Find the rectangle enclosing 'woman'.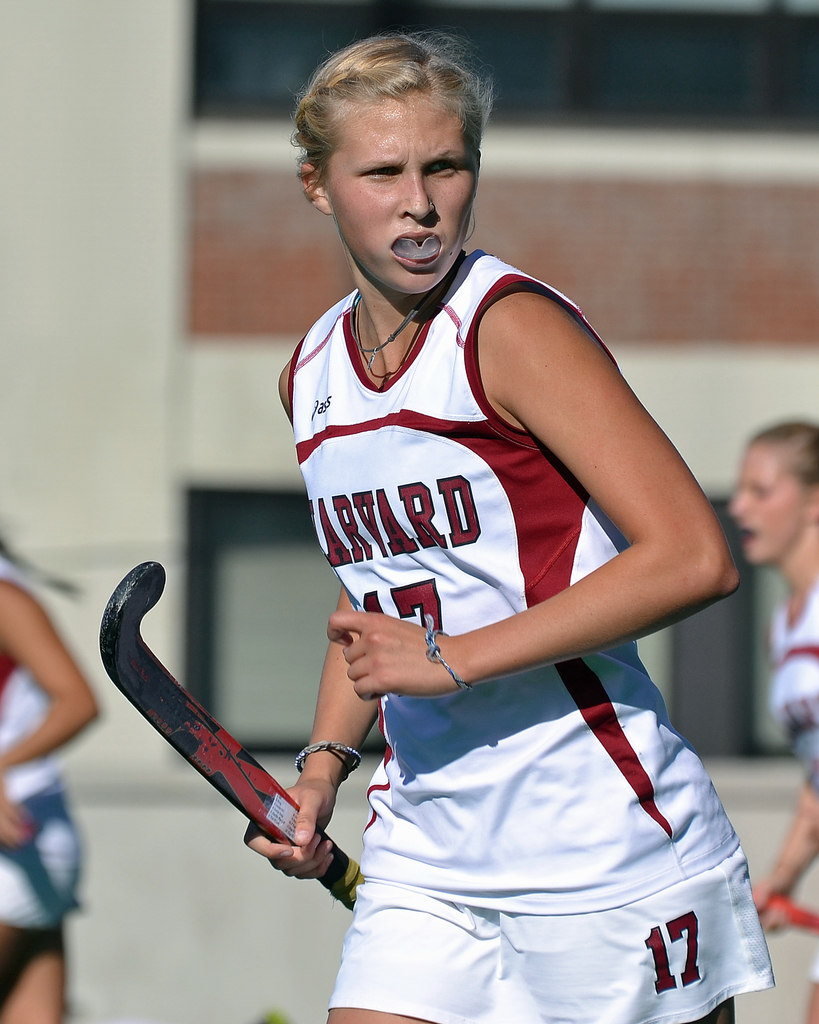
bbox=[243, 17, 772, 1023].
